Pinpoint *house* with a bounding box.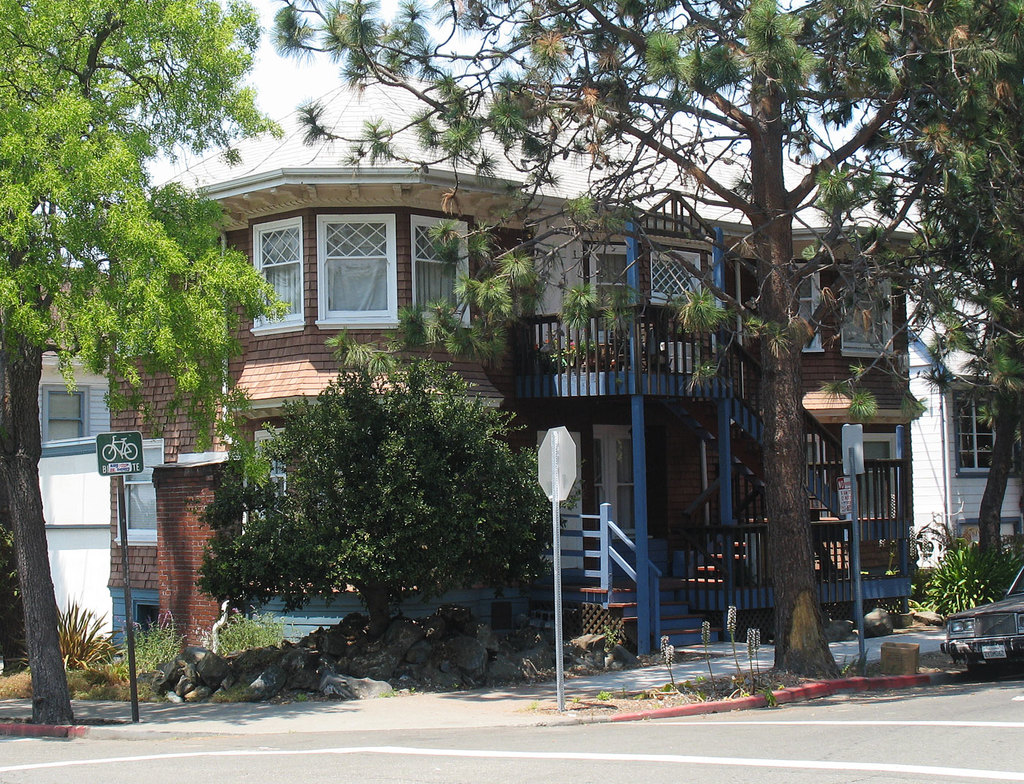
31 276 144 614.
